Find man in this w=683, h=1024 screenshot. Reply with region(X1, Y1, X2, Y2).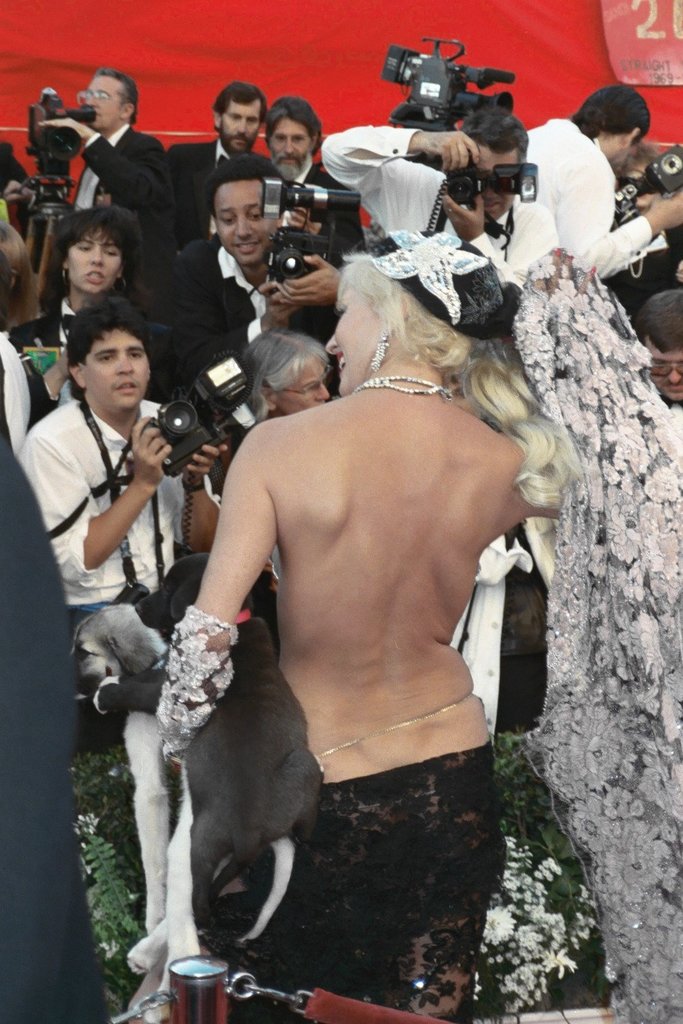
region(503, 81, 682, 270).
